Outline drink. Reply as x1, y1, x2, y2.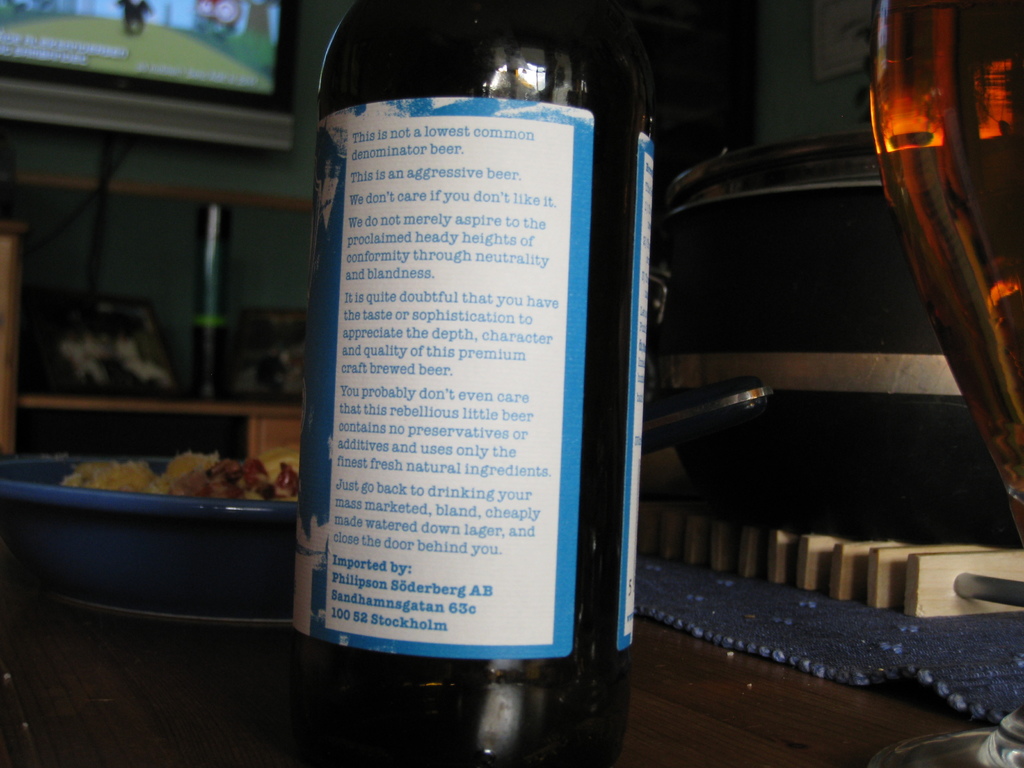
280, 2, 650, 760.
